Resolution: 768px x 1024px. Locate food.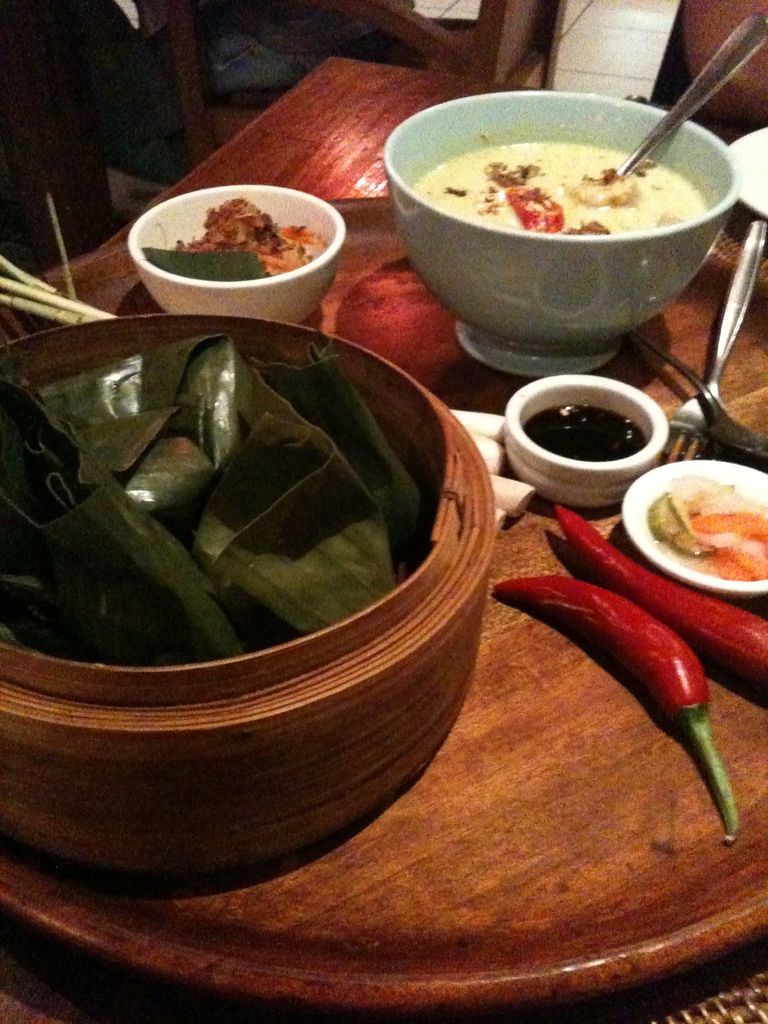
bbox=(646, 478, 765, 582).
